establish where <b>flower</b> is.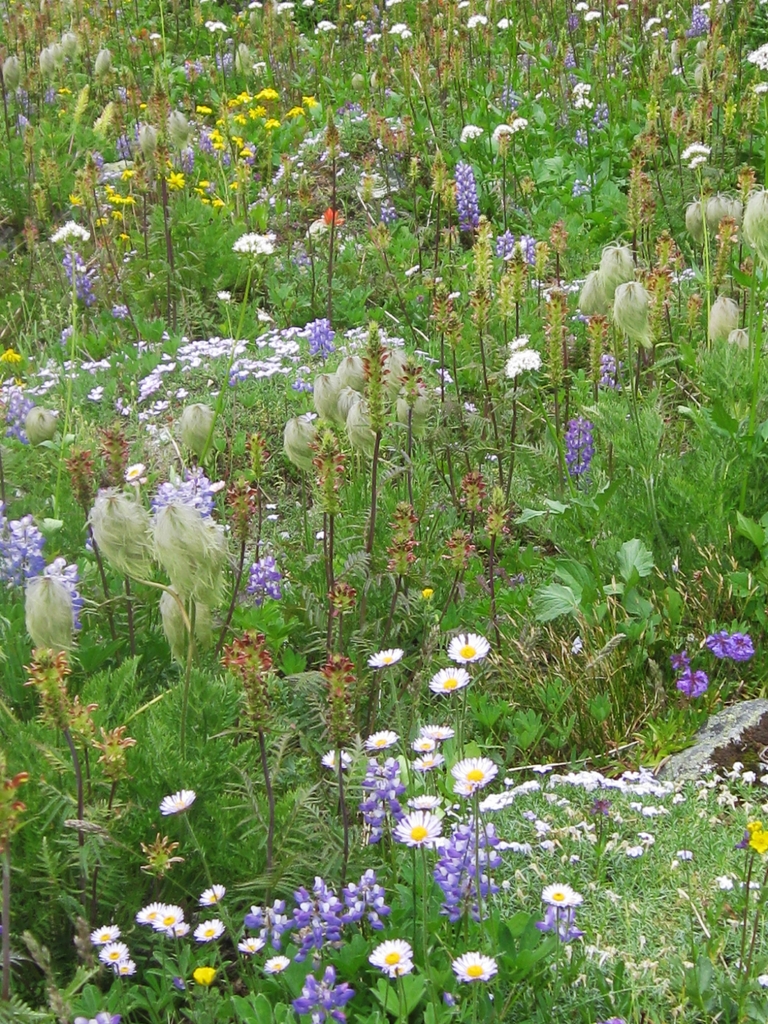
Established at l=452, t=950, r=492, b=987.
